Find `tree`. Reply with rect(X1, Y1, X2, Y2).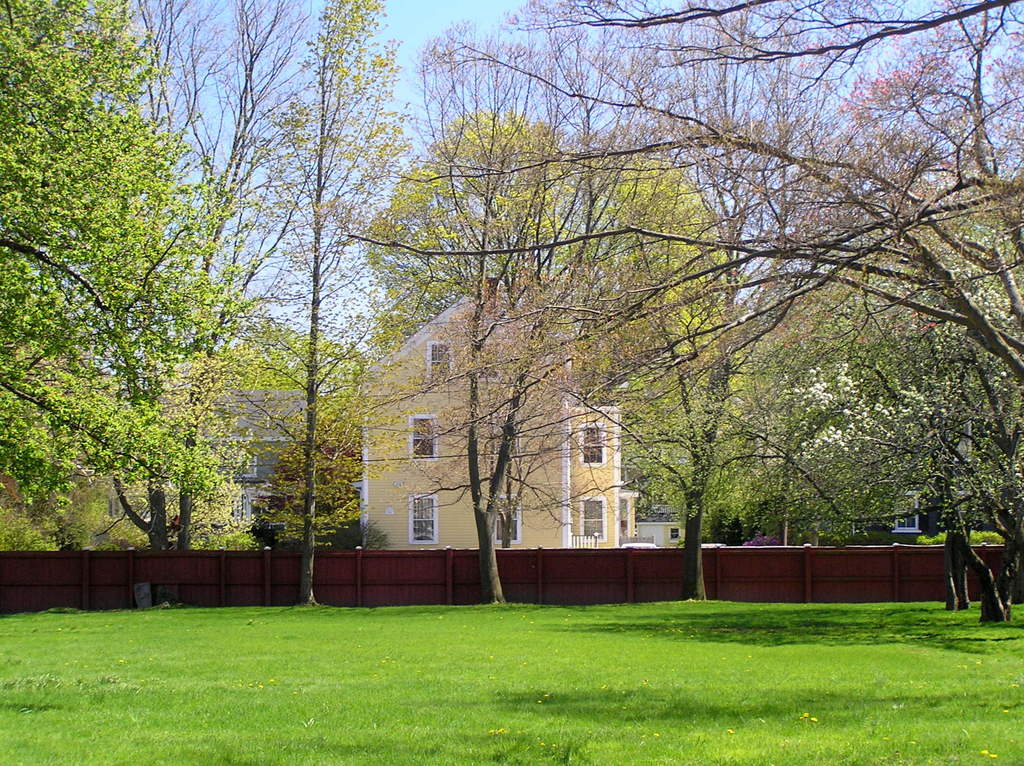
rect(612, 0, 814, 613).
